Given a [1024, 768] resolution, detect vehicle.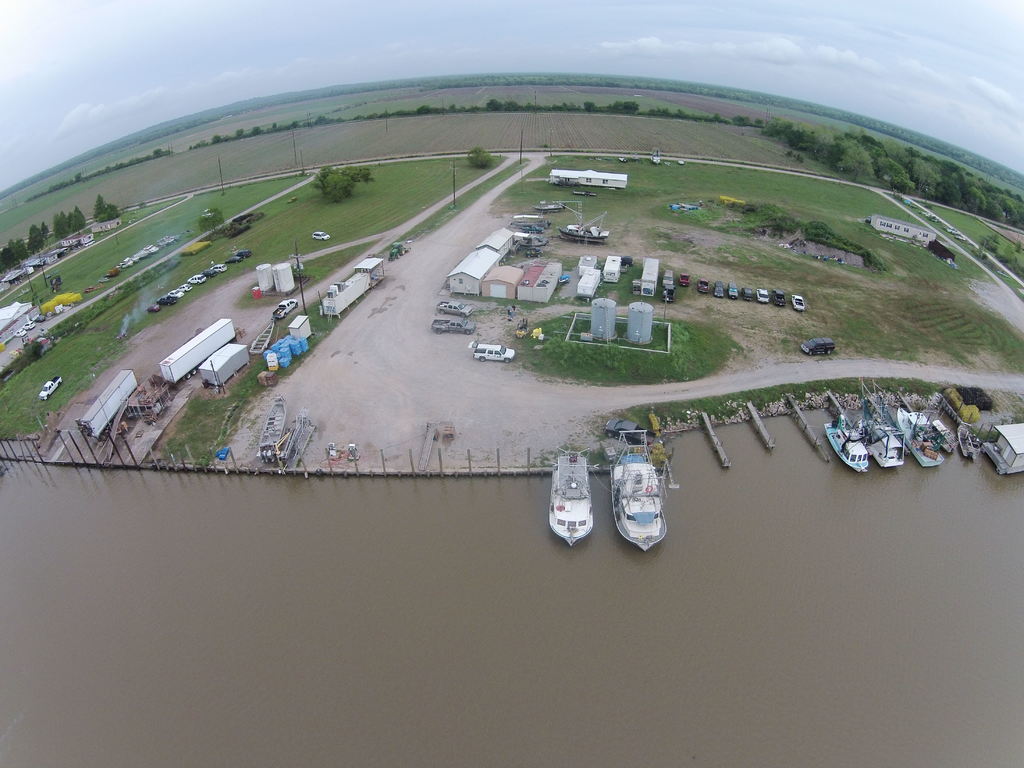
detection(435, 301, 474, 320).
